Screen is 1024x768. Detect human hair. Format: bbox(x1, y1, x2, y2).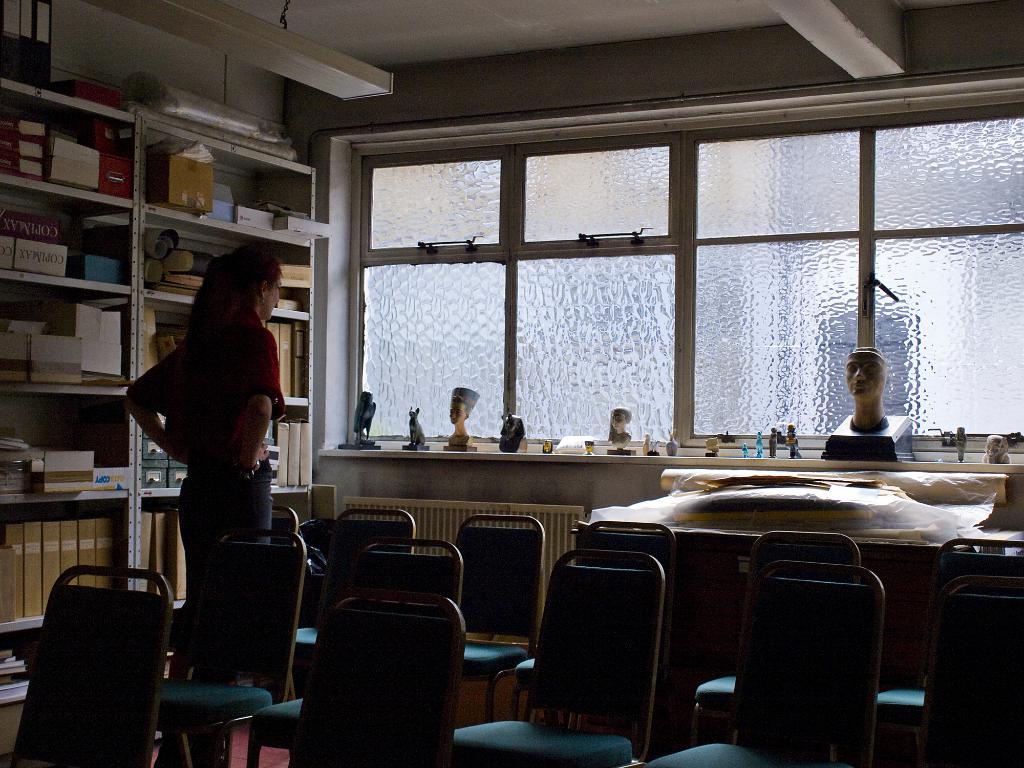
bbox(191, 239, 277, 324).
